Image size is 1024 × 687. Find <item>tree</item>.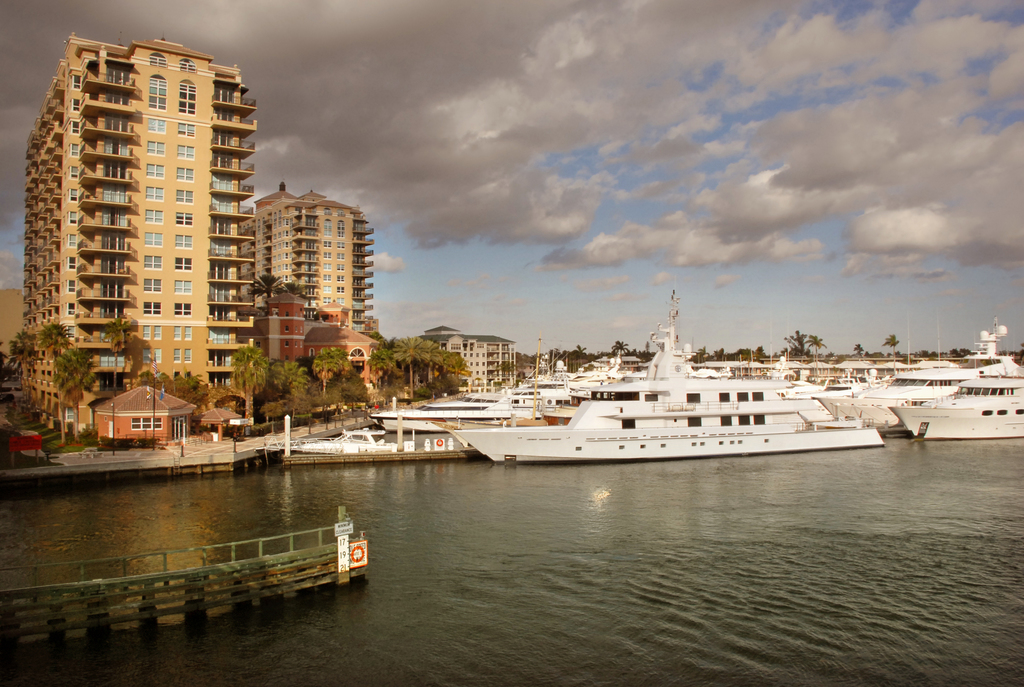
{"left": 45, "top": 328, "right": 75, "bottom": 432}.
